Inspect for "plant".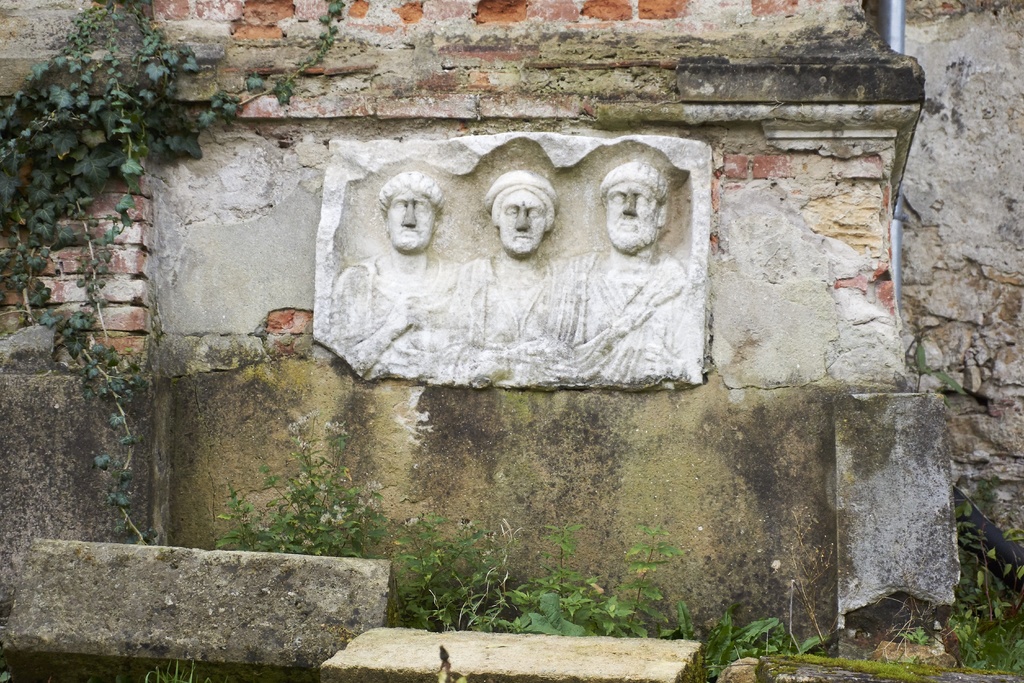
Inspection: BBox(0, 0, 348, 546).
